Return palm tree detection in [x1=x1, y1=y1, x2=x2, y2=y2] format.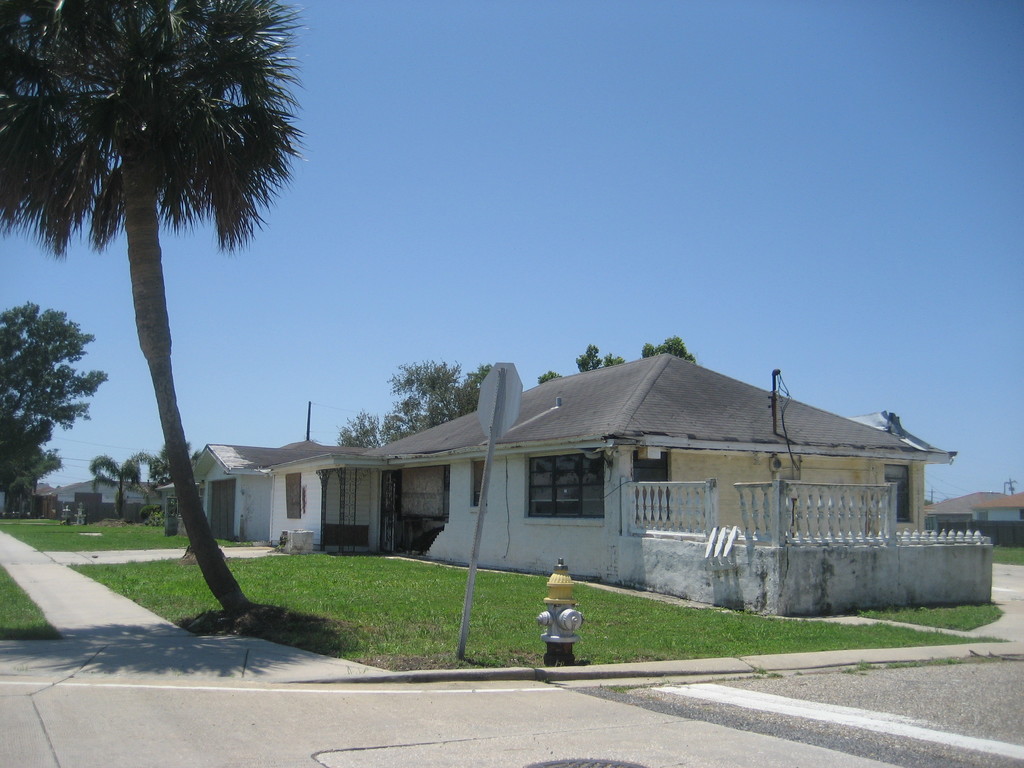
[x1=47, y1=3, x2=264, y2=616].
